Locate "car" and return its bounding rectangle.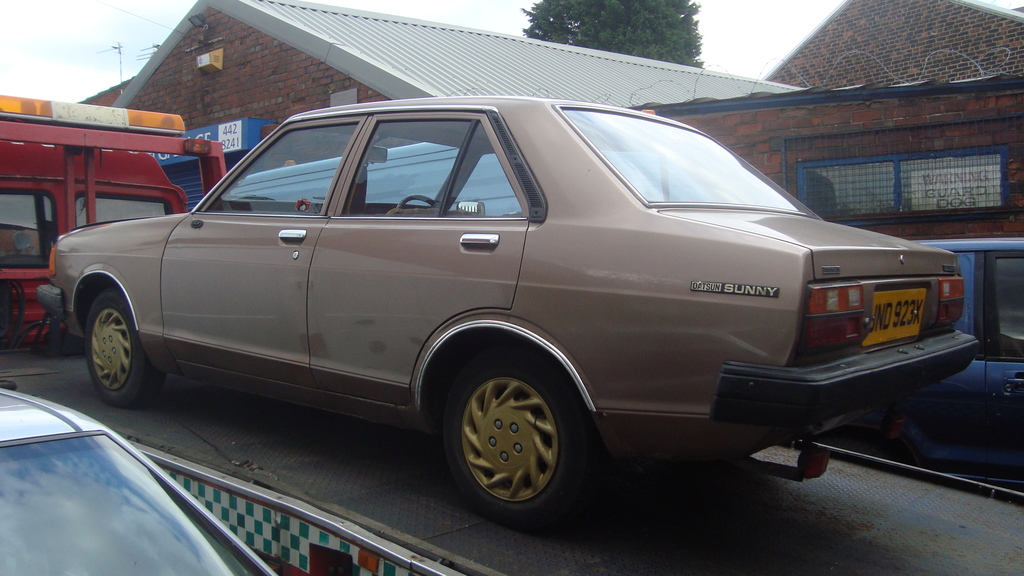
x1=71, y1=96, x2=984, y2=517.
